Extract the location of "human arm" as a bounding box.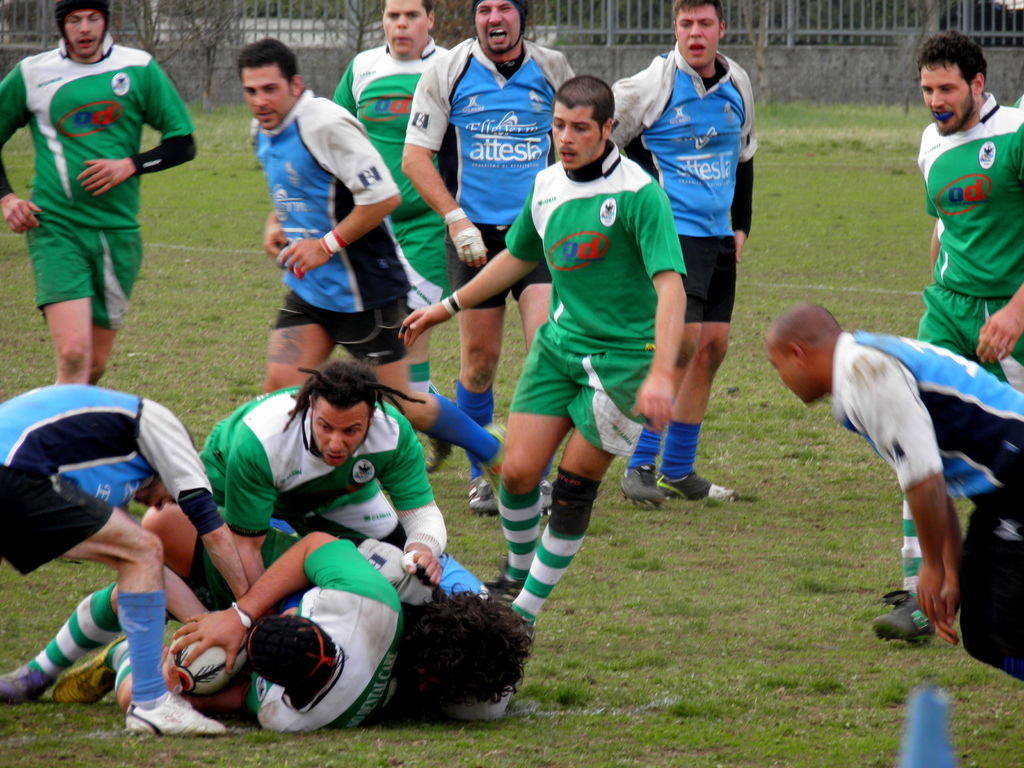
left=153, top=415, right=250, bottom=595.
